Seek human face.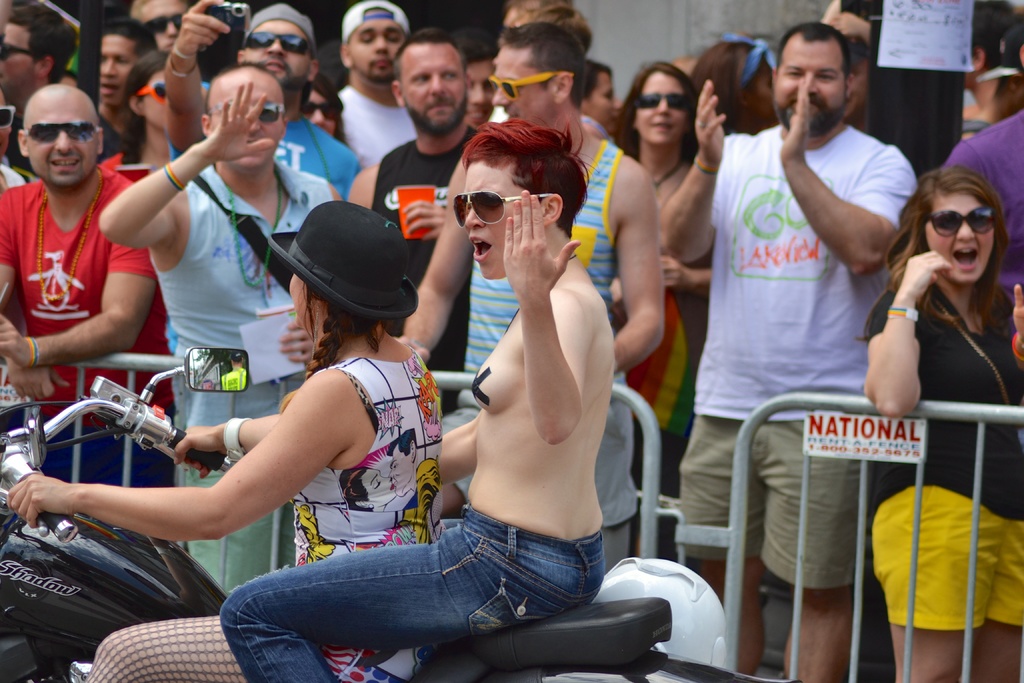
locate(106, 40, 140, 117).
